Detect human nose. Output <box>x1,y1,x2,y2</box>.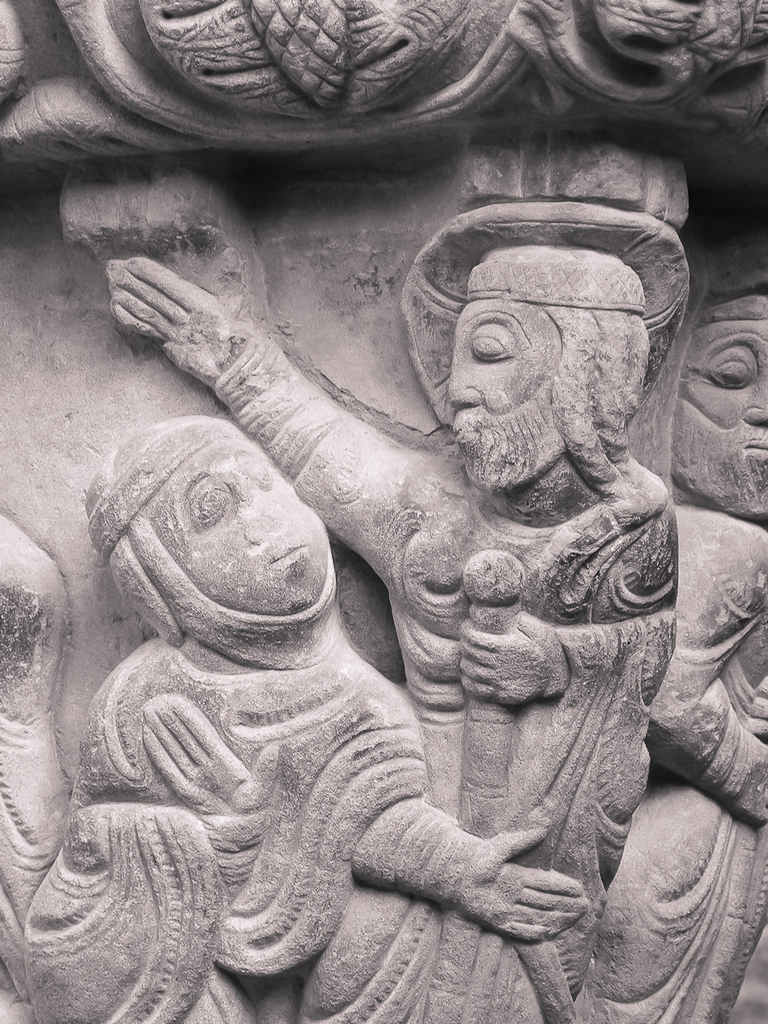
<box>743,370,767,423</box>.
